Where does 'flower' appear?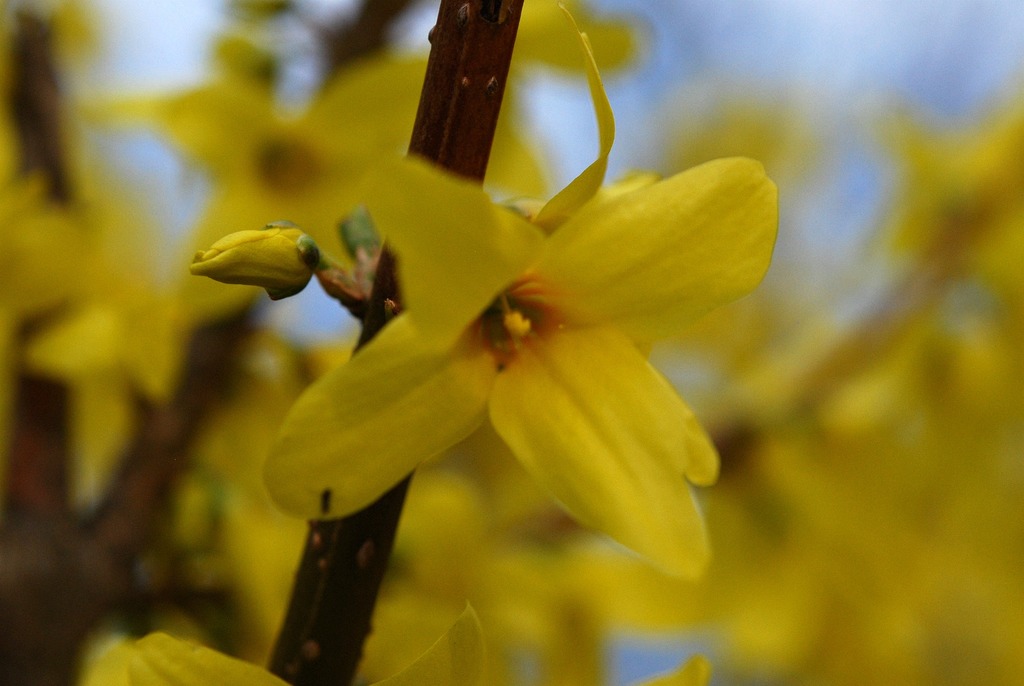
Appears at [x1=252, y1=0, x2=781, y2=578].
